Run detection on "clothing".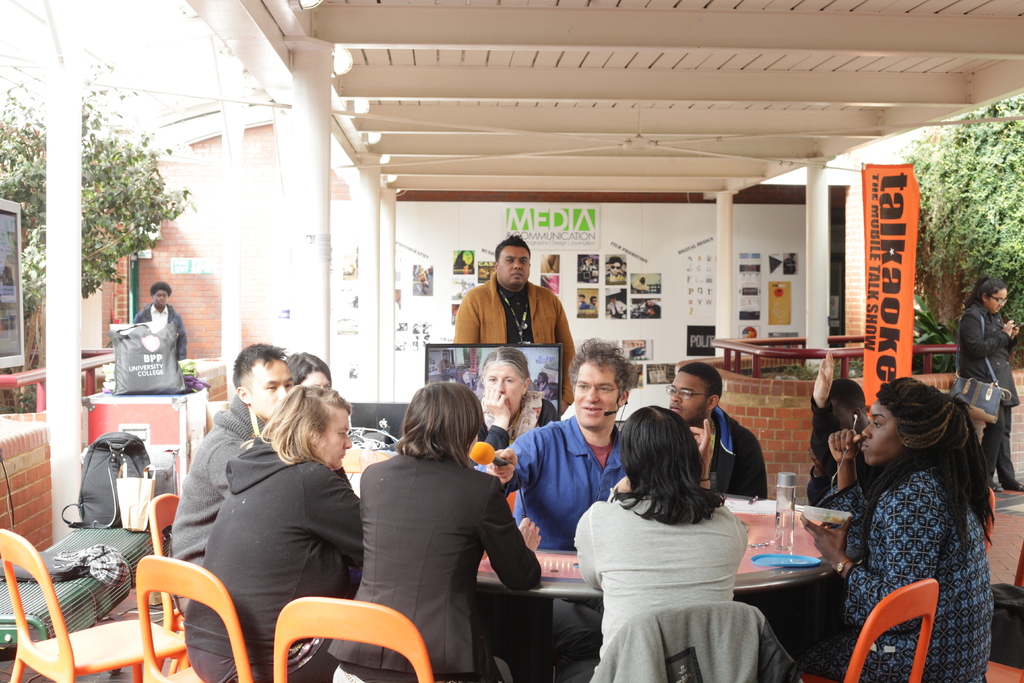
Result: pyautogui.locateOnScreen(577, 299, 588, 309).
